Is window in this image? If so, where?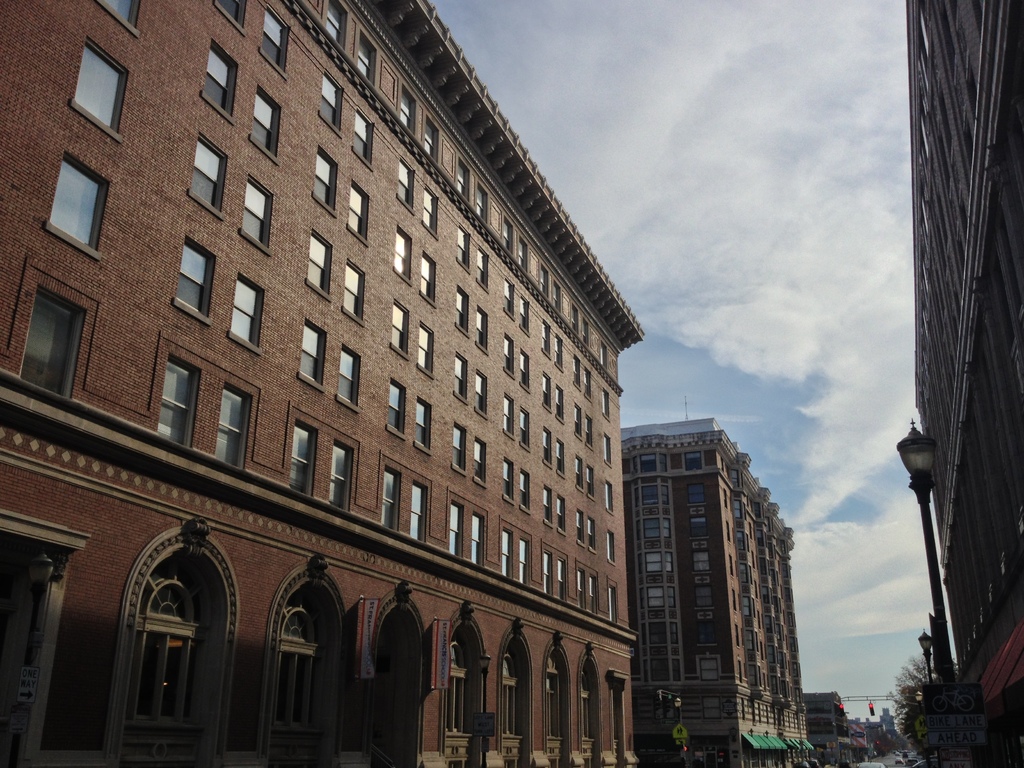
Yes, at bbox=(230, 271, 268, 355).
